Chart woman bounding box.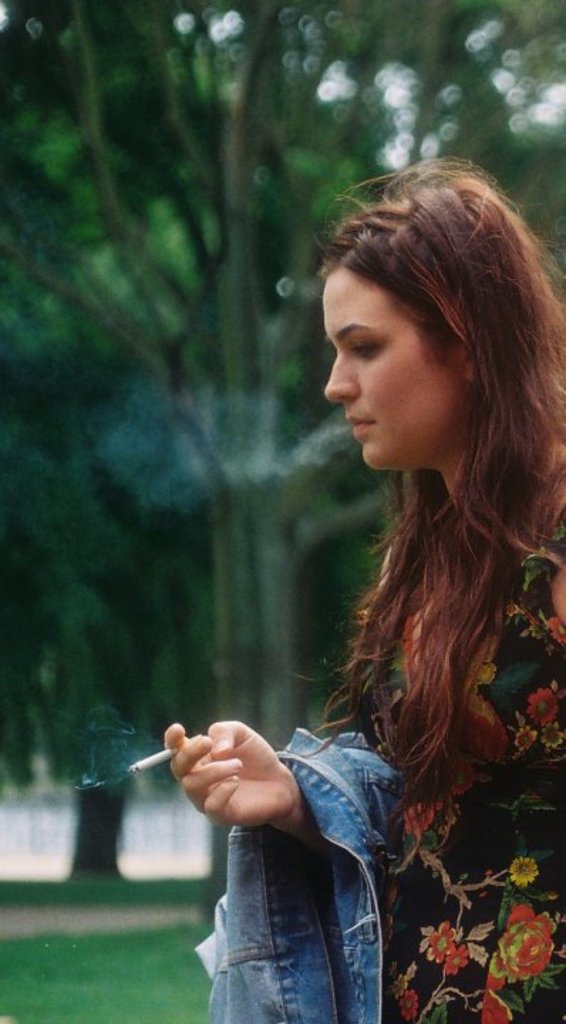
Charted: left=216, top=169, right=549, bottom=1004.
